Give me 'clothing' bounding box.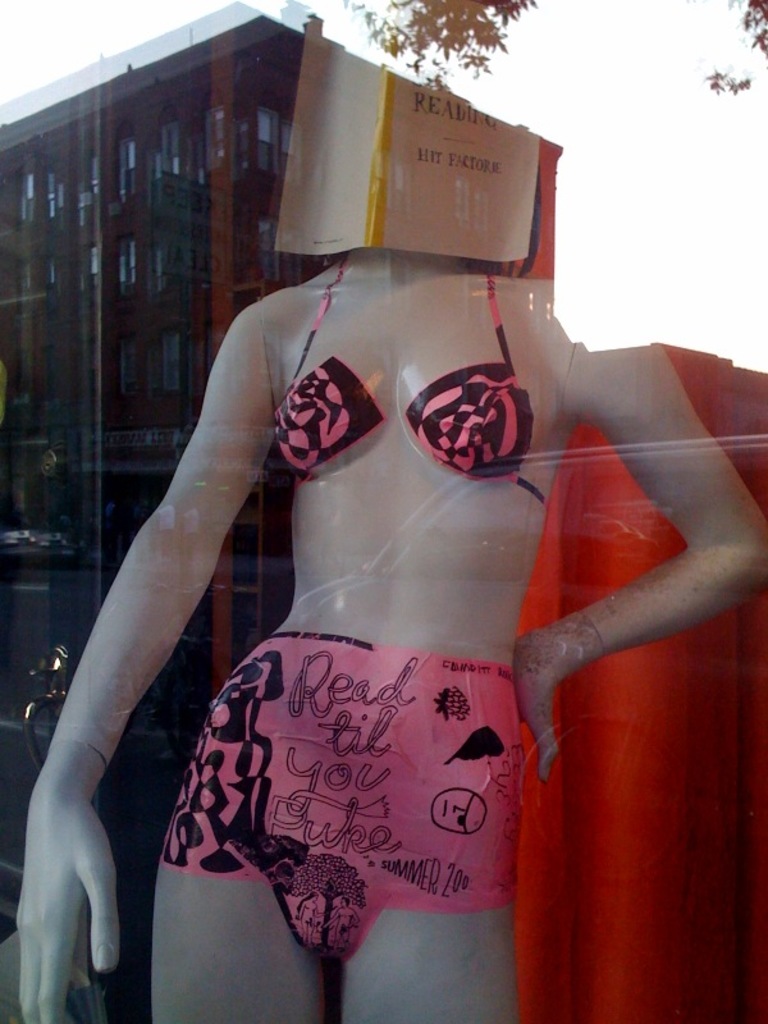
x1=180, y1=296, x2=588, y2=951.
